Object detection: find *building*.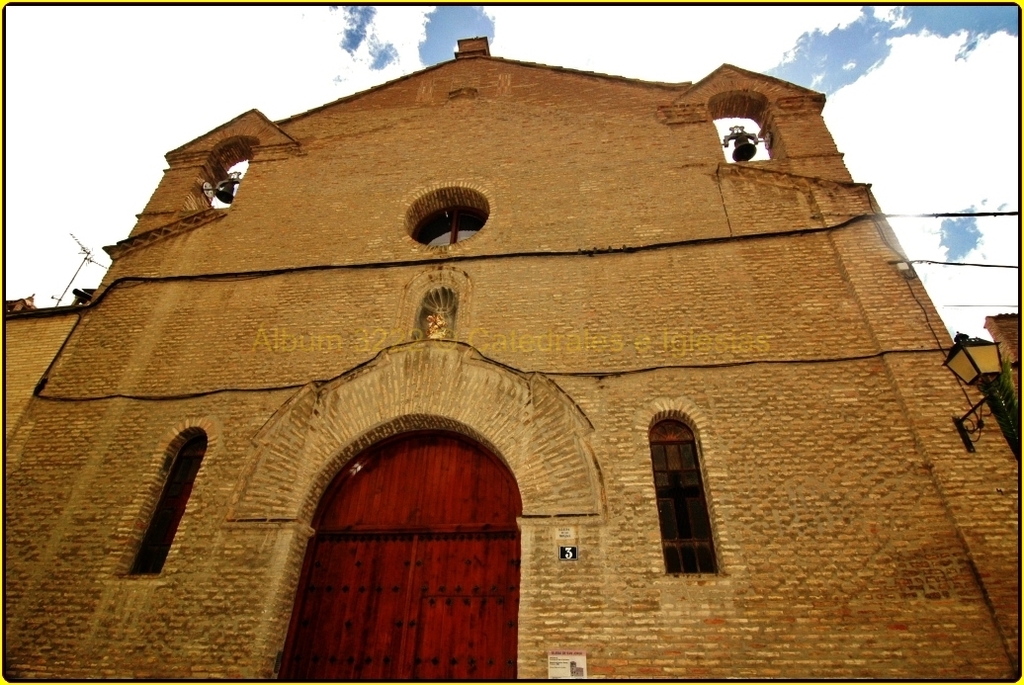
bbox(979, 310, 1021, 446).
